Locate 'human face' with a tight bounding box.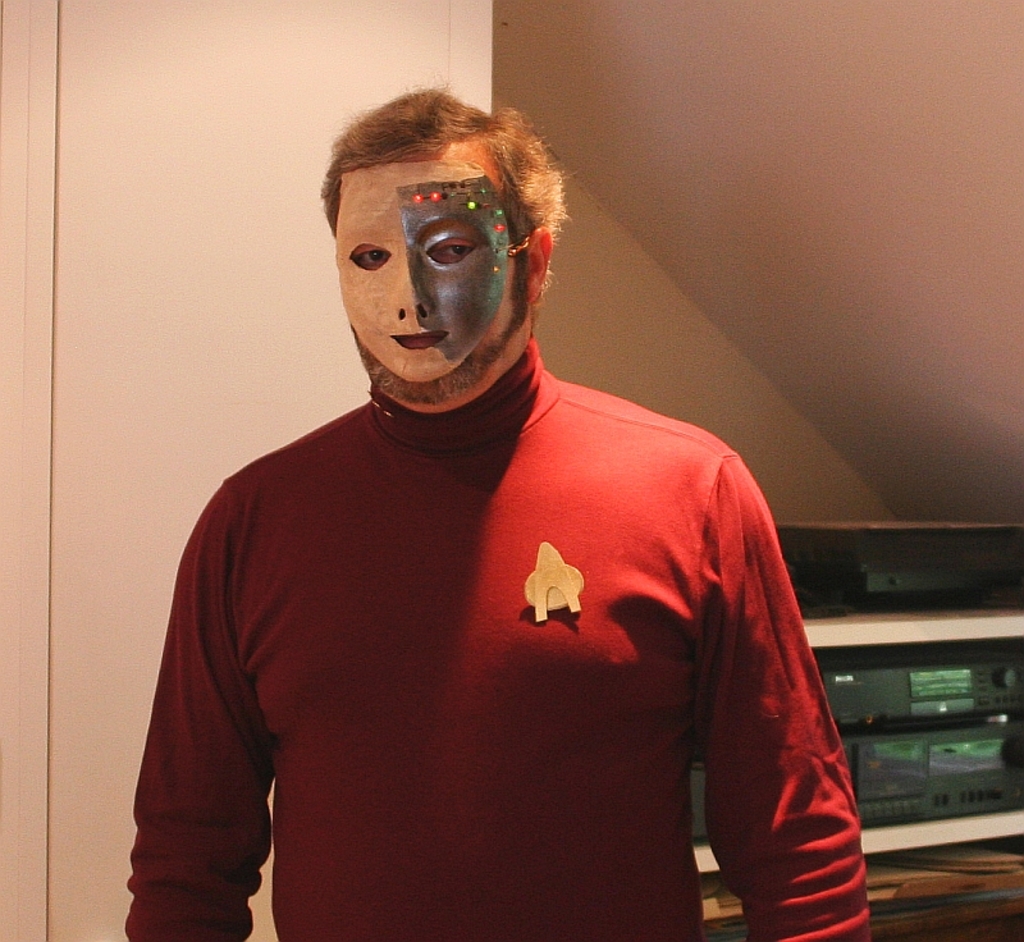
bbox(334, 143, 526, 381).
